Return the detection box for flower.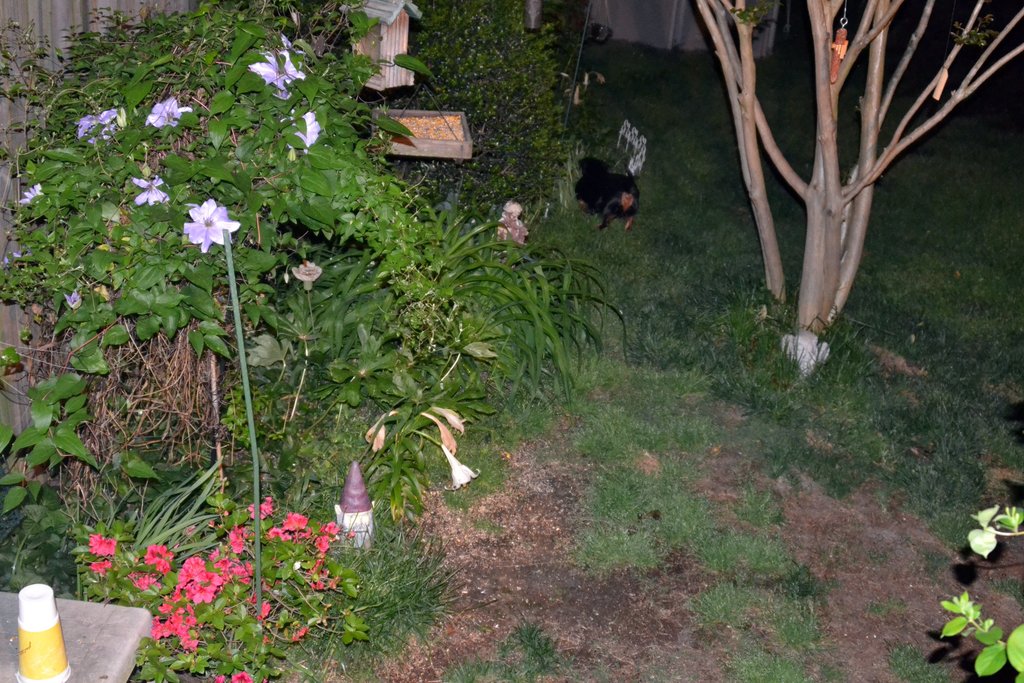
364:419:386:452.
